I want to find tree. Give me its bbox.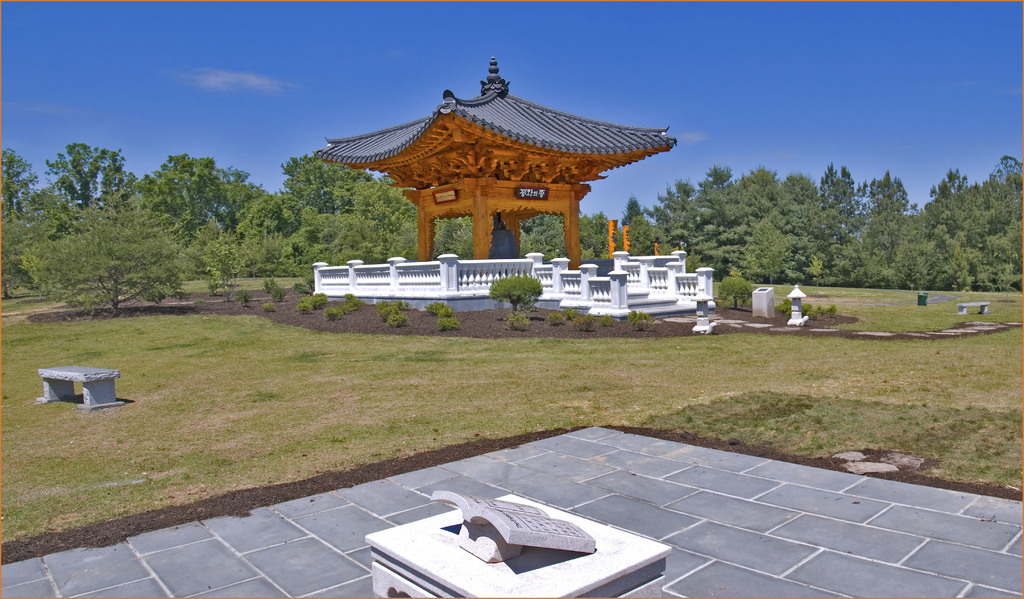
<box>237,243,266,280</box>.
